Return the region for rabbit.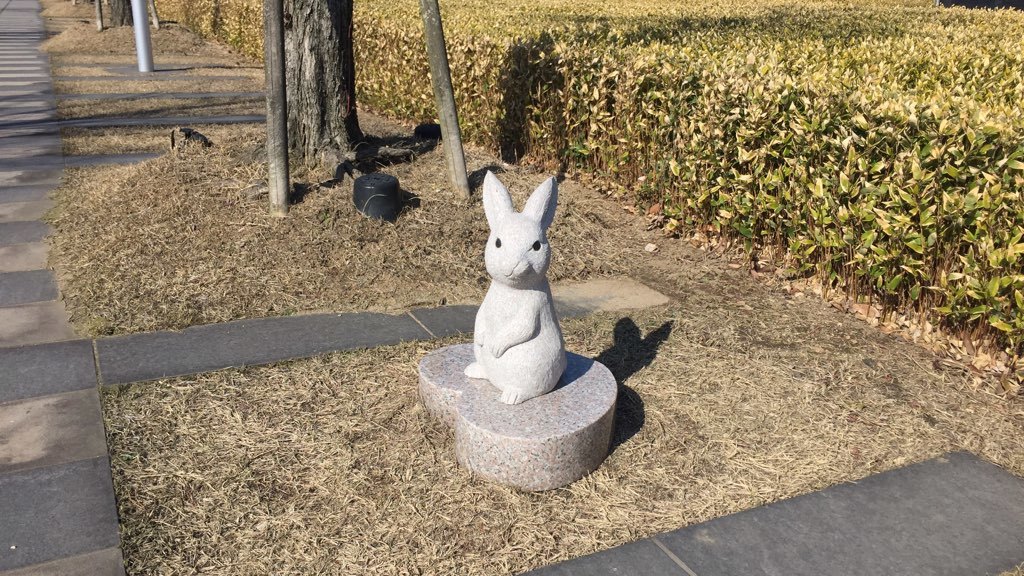
l=464, t=168, r=569, b=407.
